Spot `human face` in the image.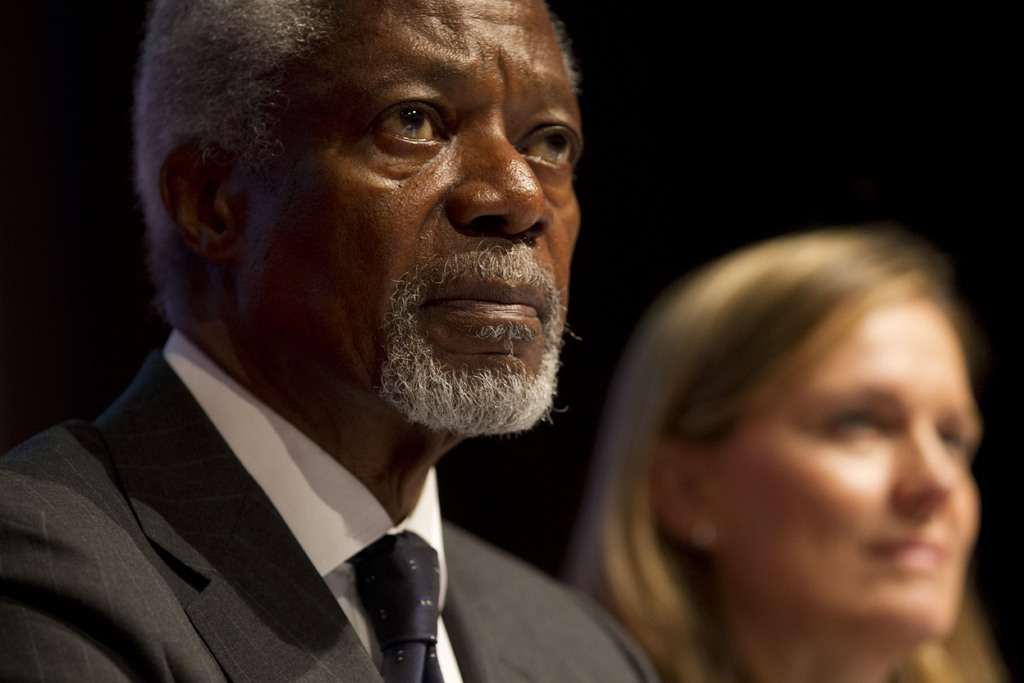
`human face` found at x1=707, y1=293, x2=984, y2=642.
